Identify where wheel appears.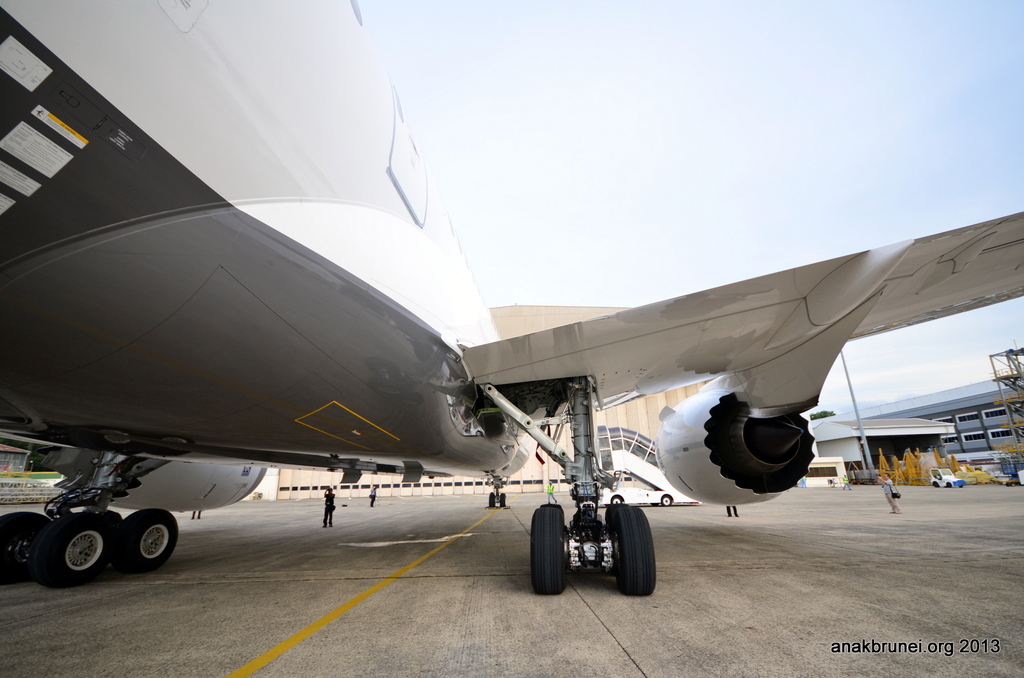
Appears at left=659, top=490, right=673, bottom=507.
